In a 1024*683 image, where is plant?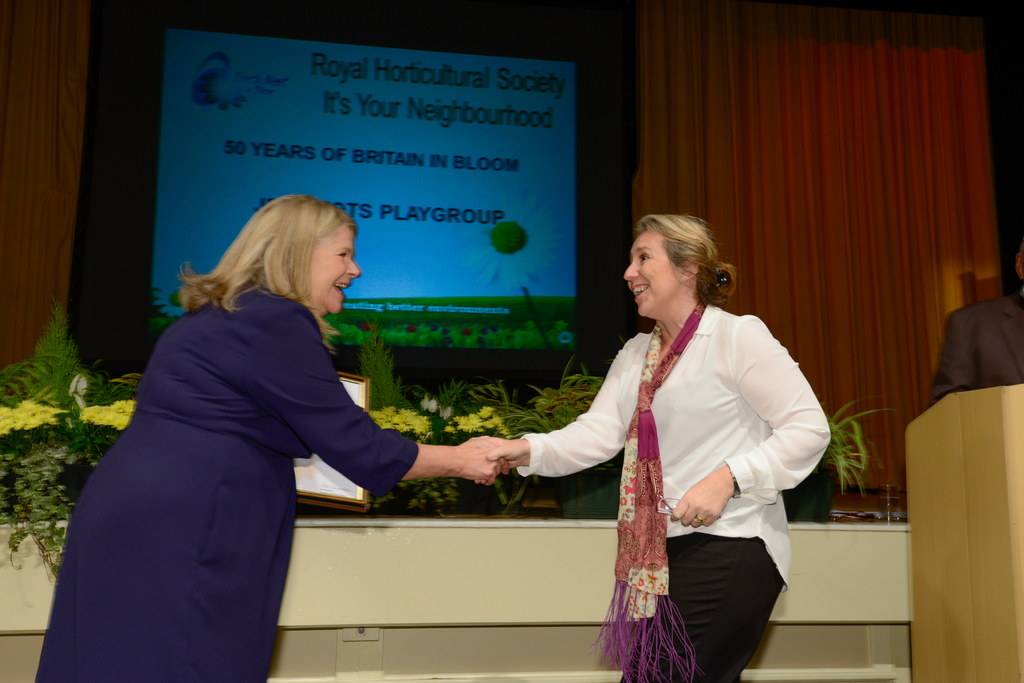
Rect(816, 397, 895, 502).
